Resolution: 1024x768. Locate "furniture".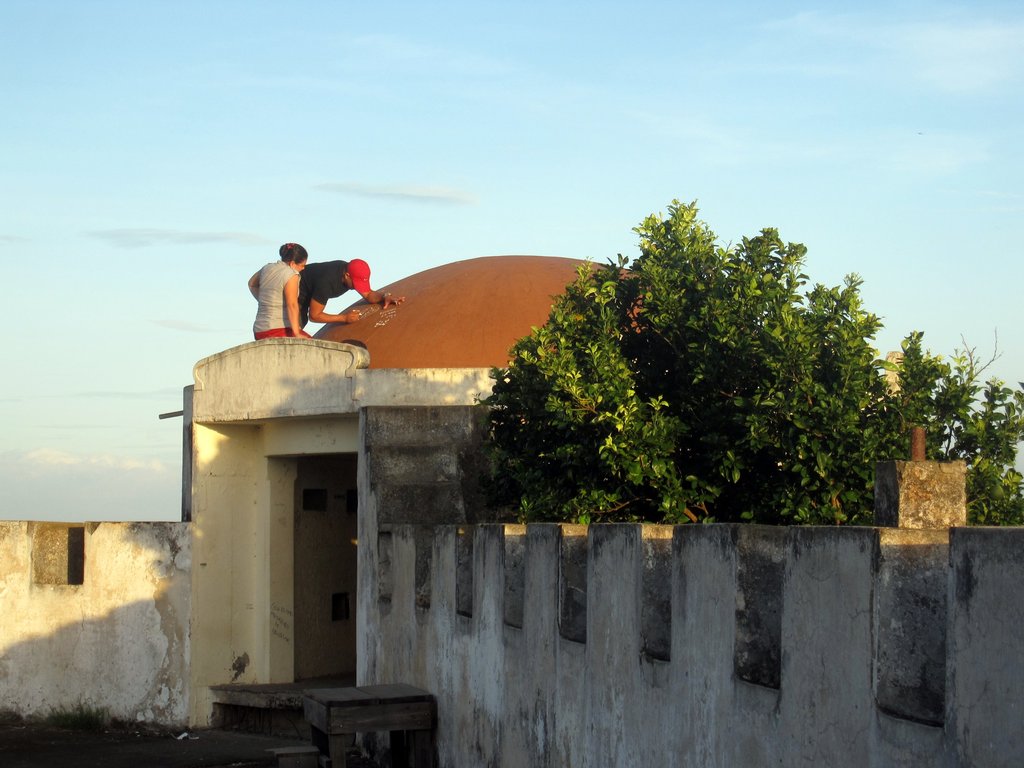
(303,684,434,767).
